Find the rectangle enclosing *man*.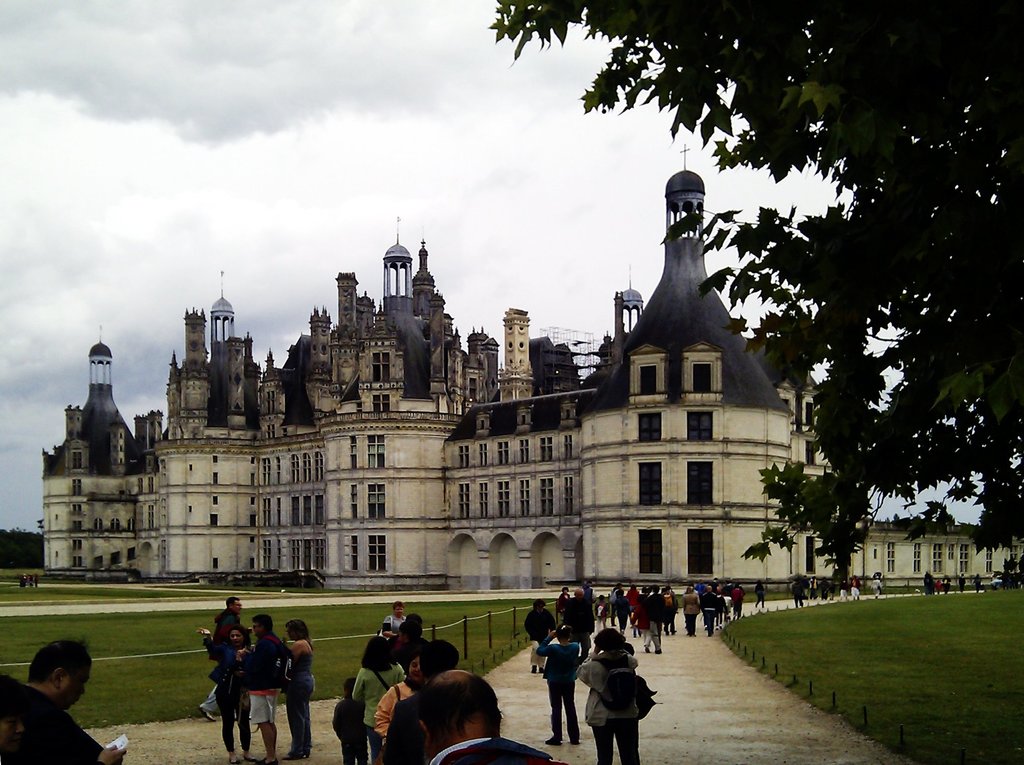
x1=563 y1=586 x2=593 y2=659.
